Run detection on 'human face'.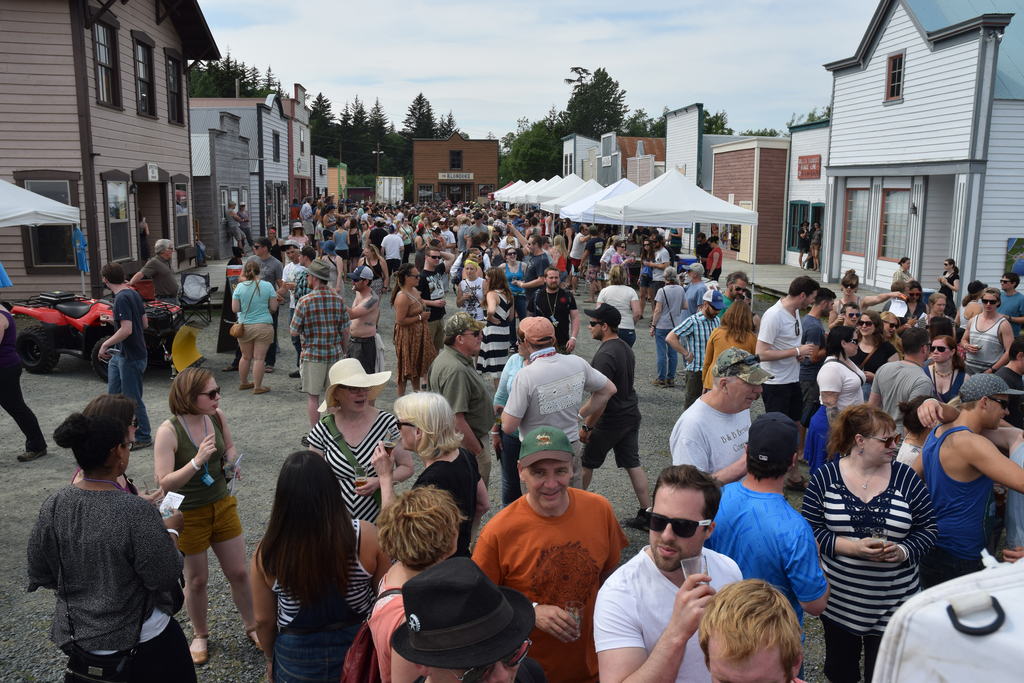
Result: [982, 393, 1010, 434].
